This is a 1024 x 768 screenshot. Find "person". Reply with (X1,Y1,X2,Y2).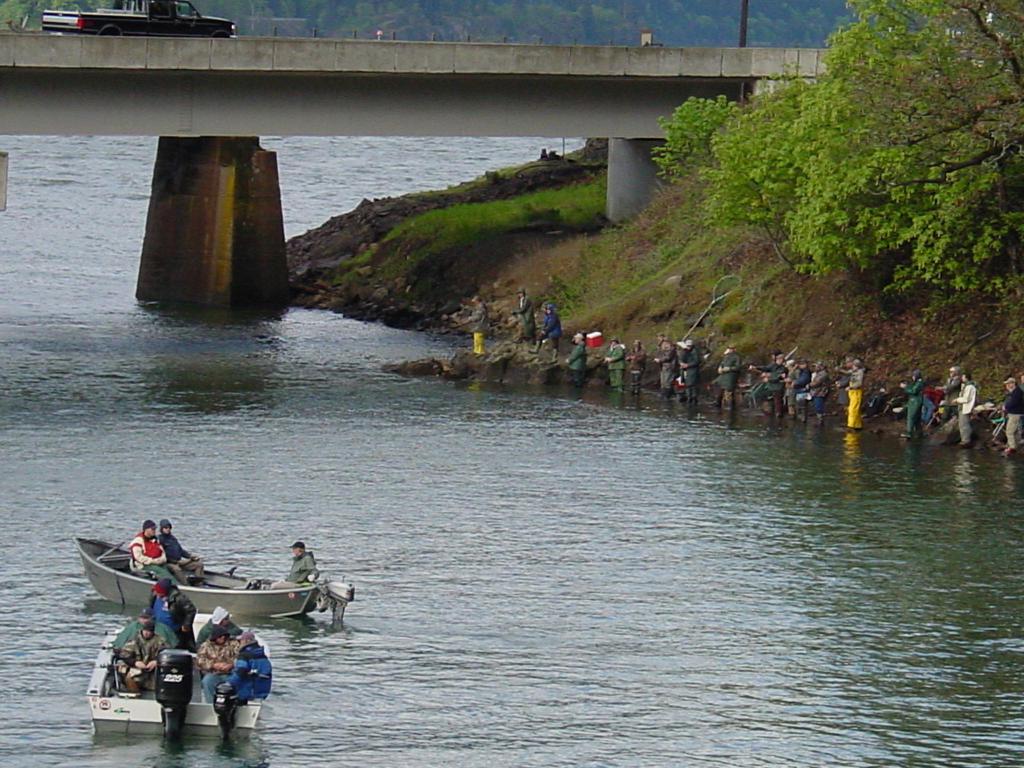
(127,518,175,582).
